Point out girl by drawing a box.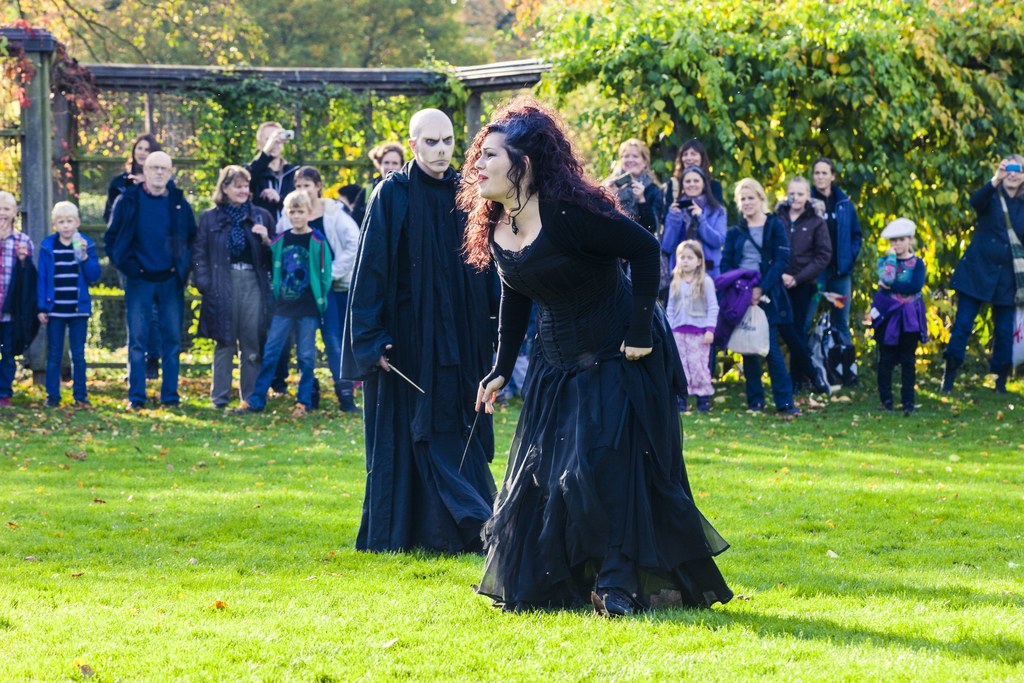
box=[722, 176, 800, 415].
